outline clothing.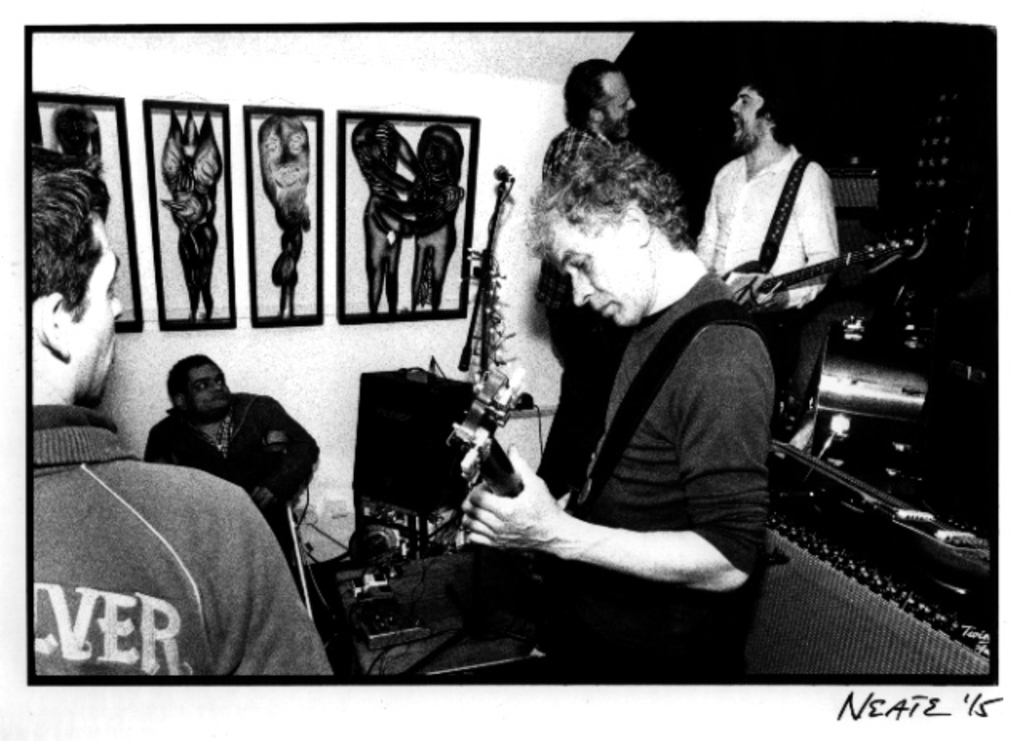
Outline: x1=144 y1=387 x2=322 y2=562.
